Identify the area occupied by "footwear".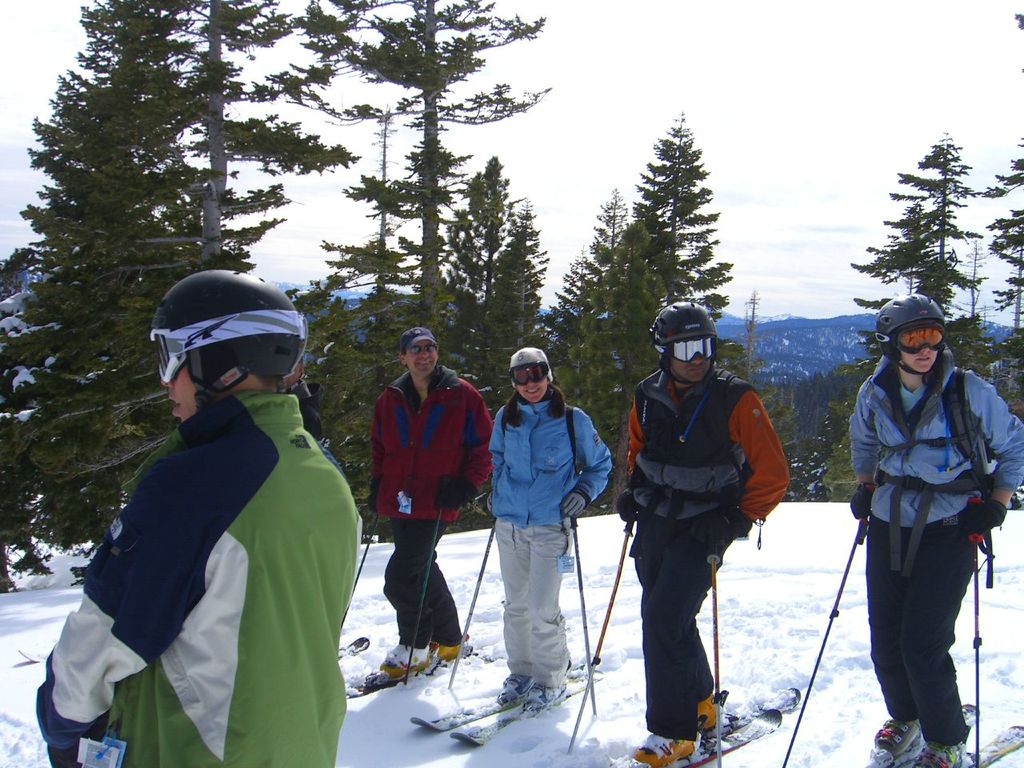
Area: [519, 677, 569, 714].
